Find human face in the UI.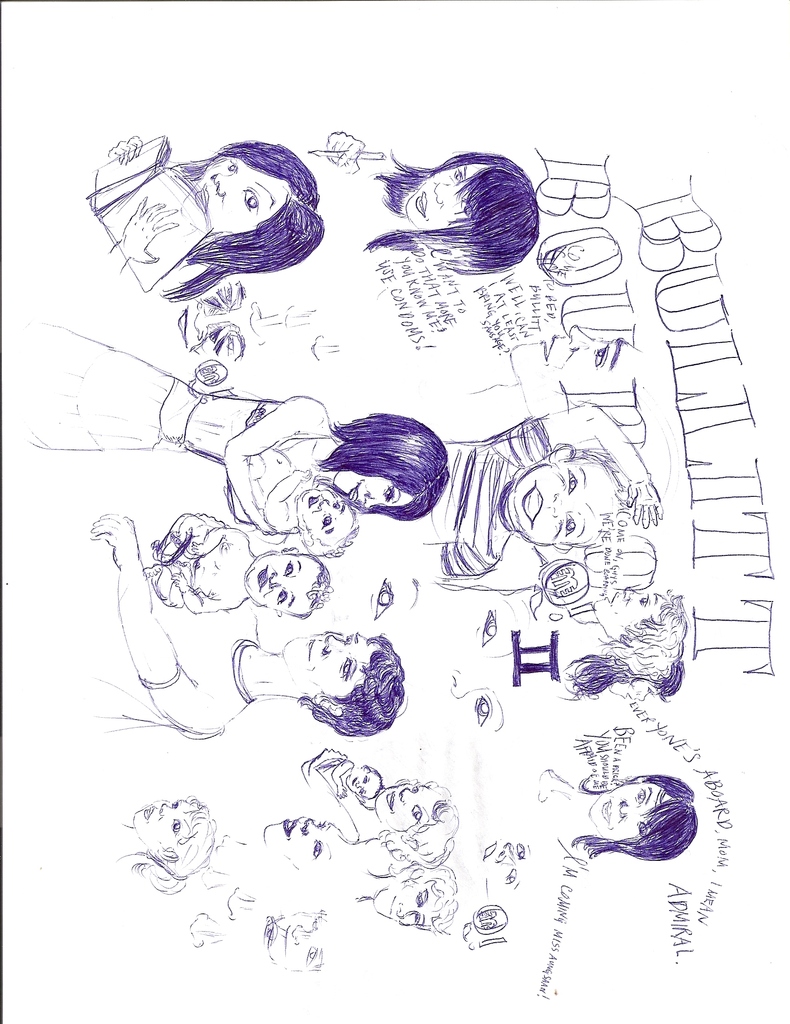
UI element at (x1=503, y1=457, x2=617, y2=547).
